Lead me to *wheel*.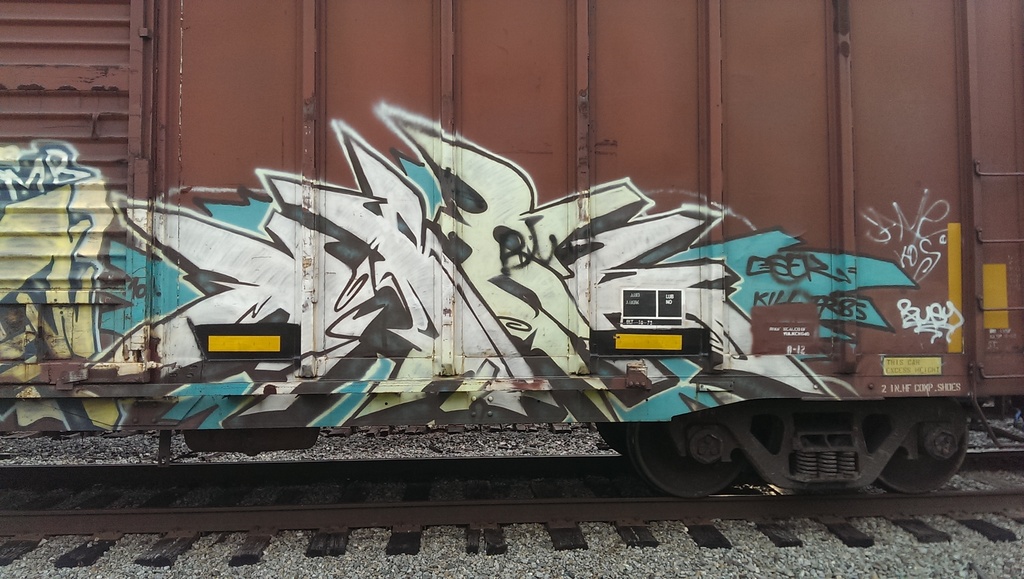
Lead to pyautogui.locateOnScreen(870, 399, 968, 499).
